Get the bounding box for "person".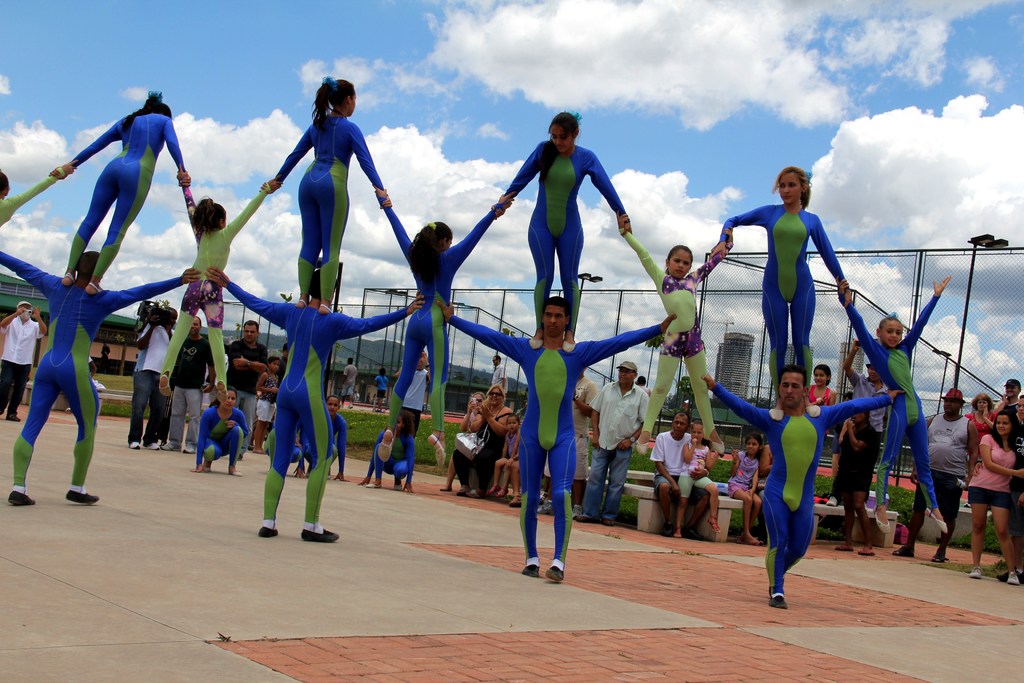
bbox=[740, 165, 840, 404].
